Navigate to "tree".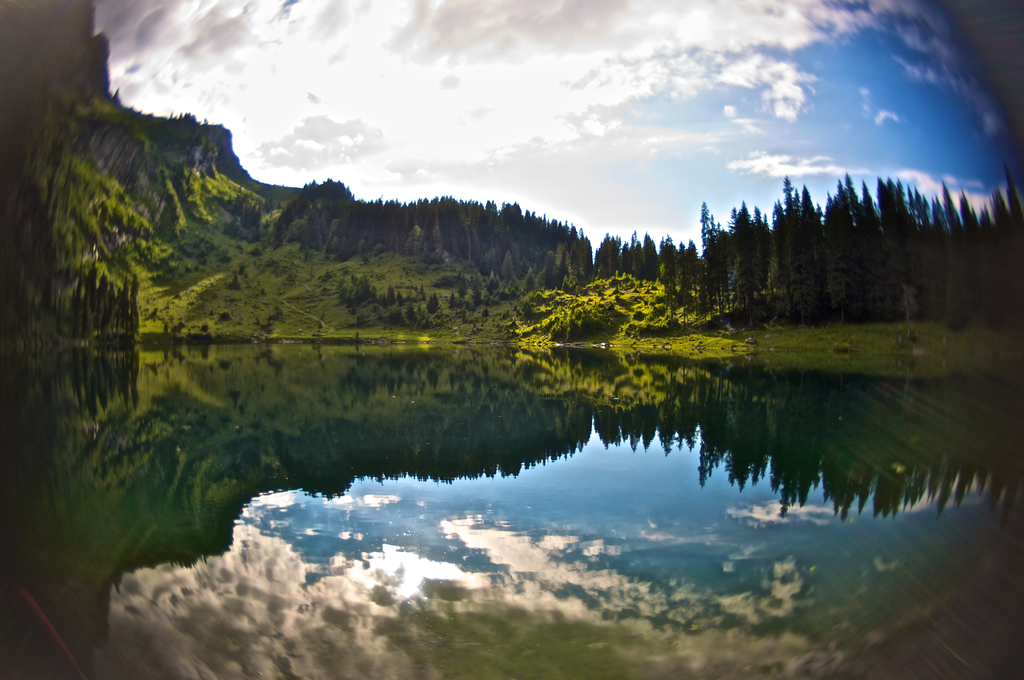
Navigation target: [458, 205, 478, 272].
